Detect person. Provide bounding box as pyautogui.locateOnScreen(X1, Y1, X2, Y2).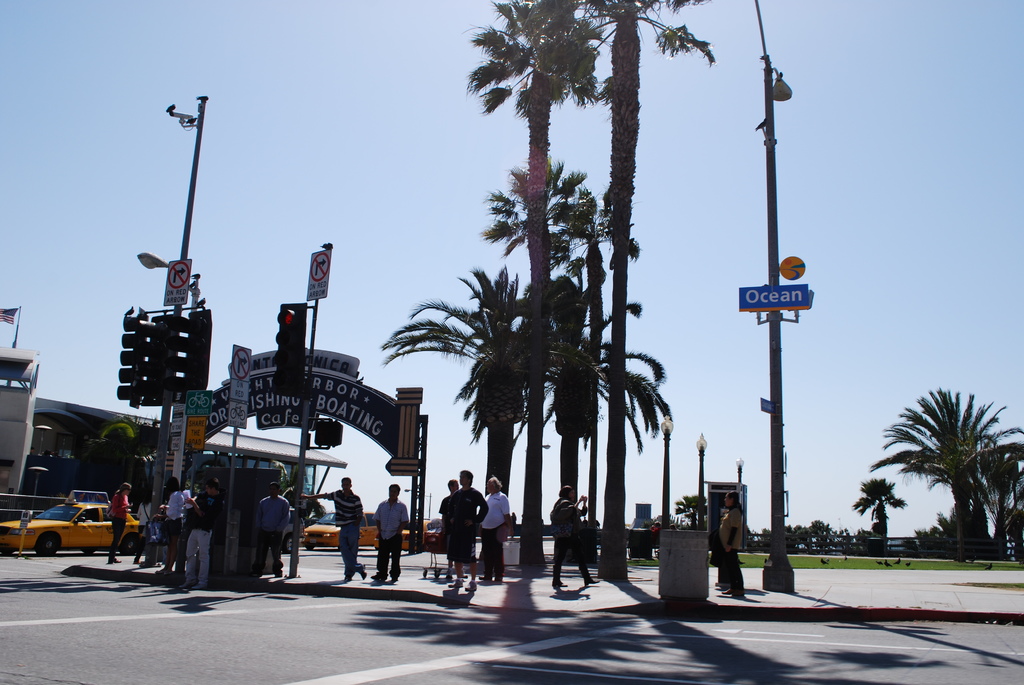
pyautogui.locateOnScreen(365, 482, 412, 581).
